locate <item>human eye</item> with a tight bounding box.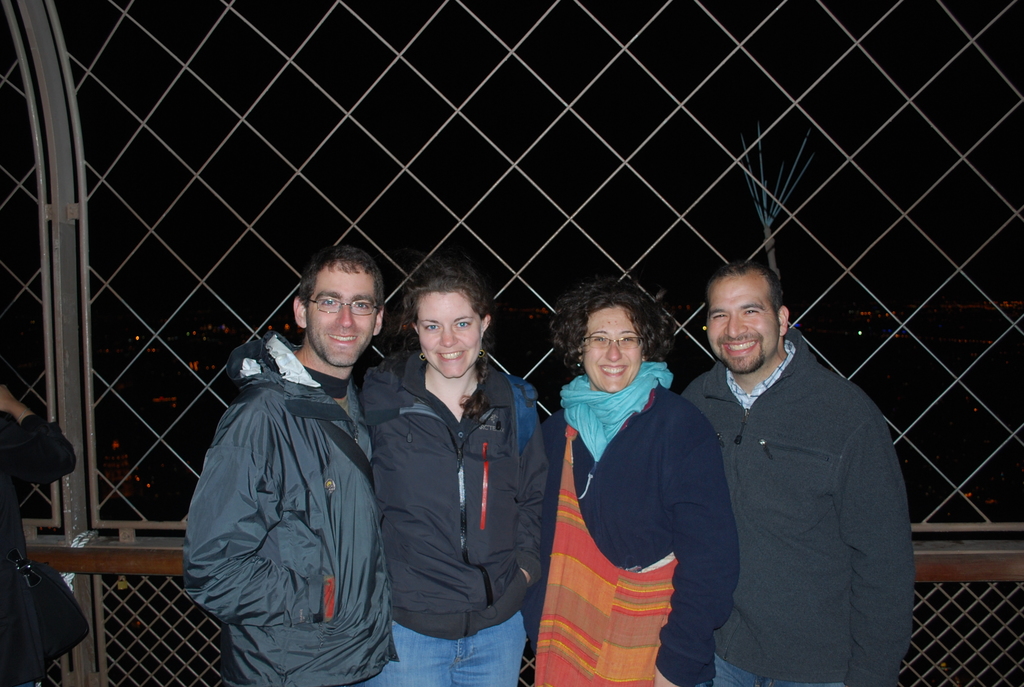
left=709, top=313, right=730, bottom=322.
